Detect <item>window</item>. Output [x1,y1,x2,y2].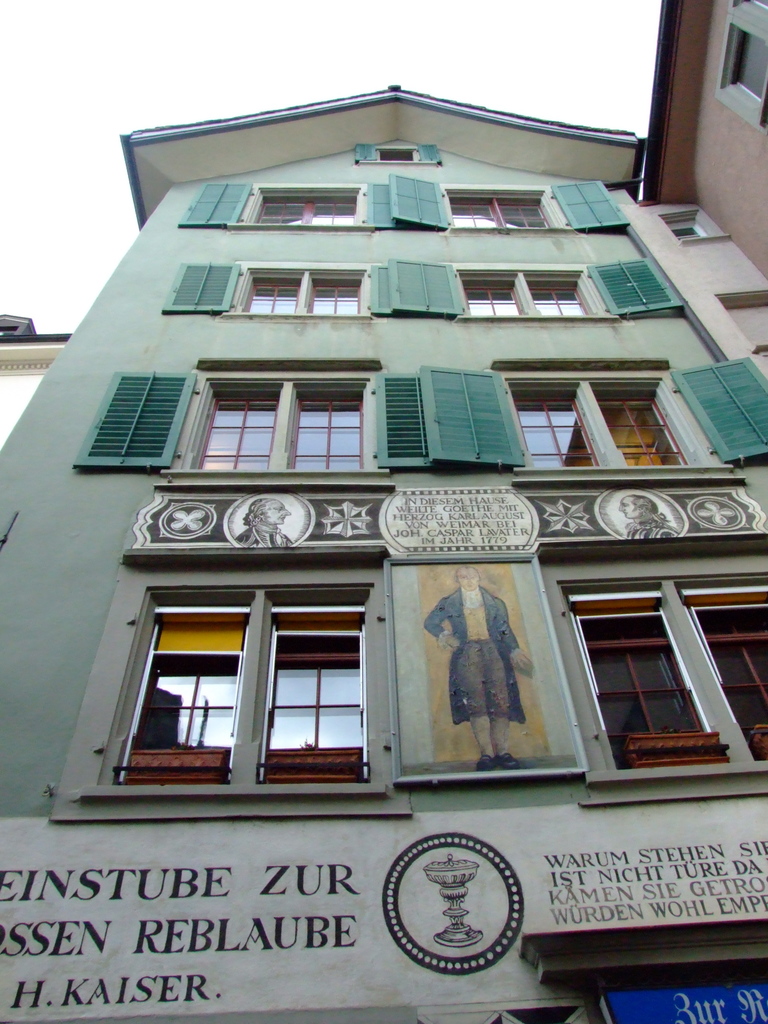
[386,164,623,221].
